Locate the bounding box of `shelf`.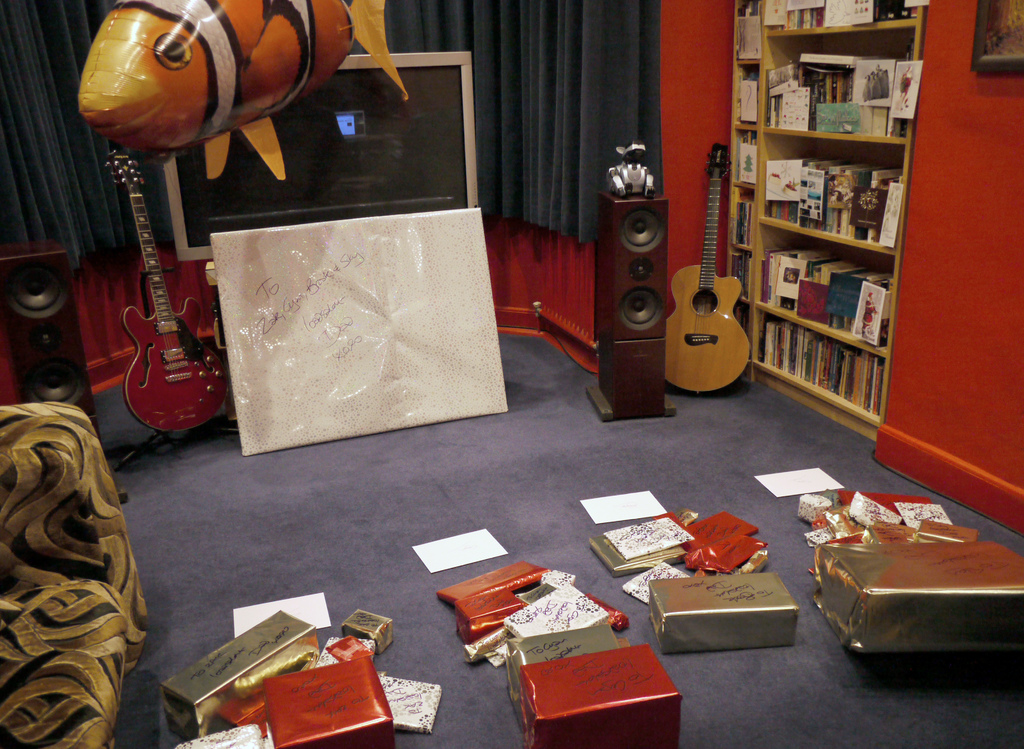
Bounding box: box=[714, 0, 941, 462].
